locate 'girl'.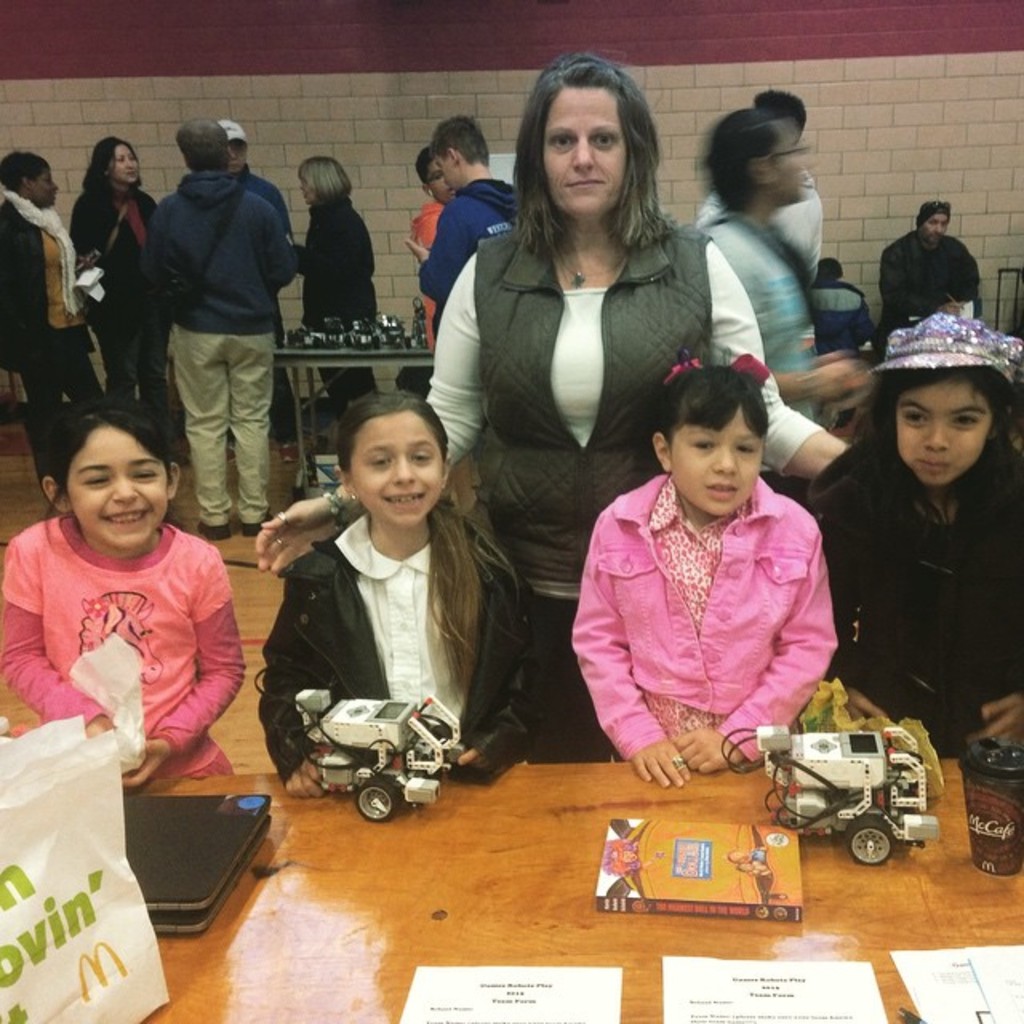
Bounding box: (x1=256, y1=390, x2=546, y2=797).
